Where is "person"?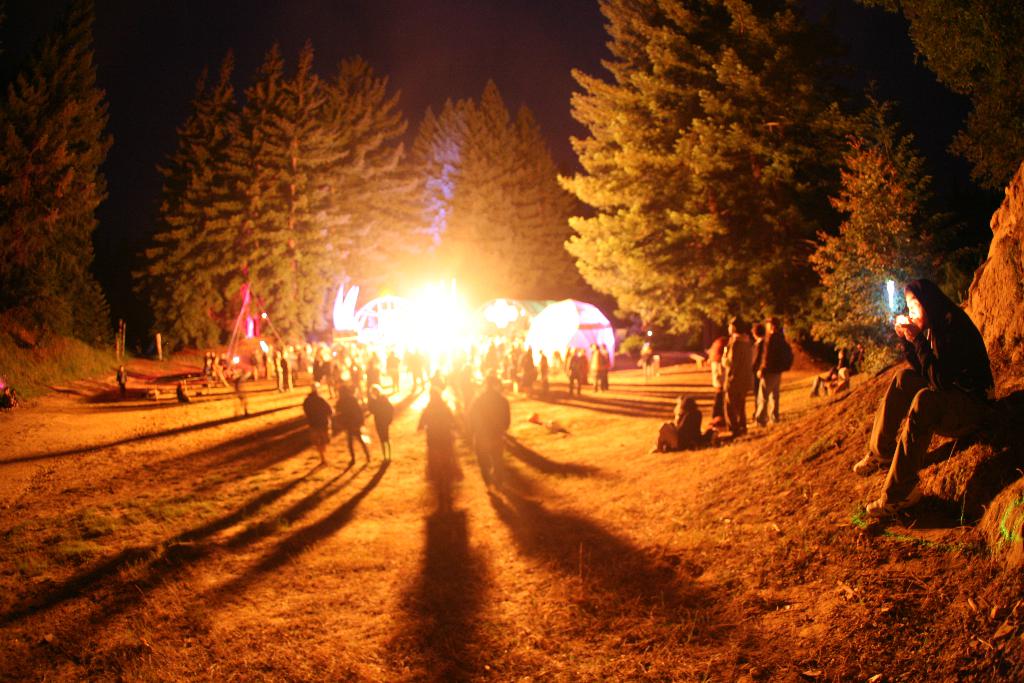
113, 364, 128, 399.
